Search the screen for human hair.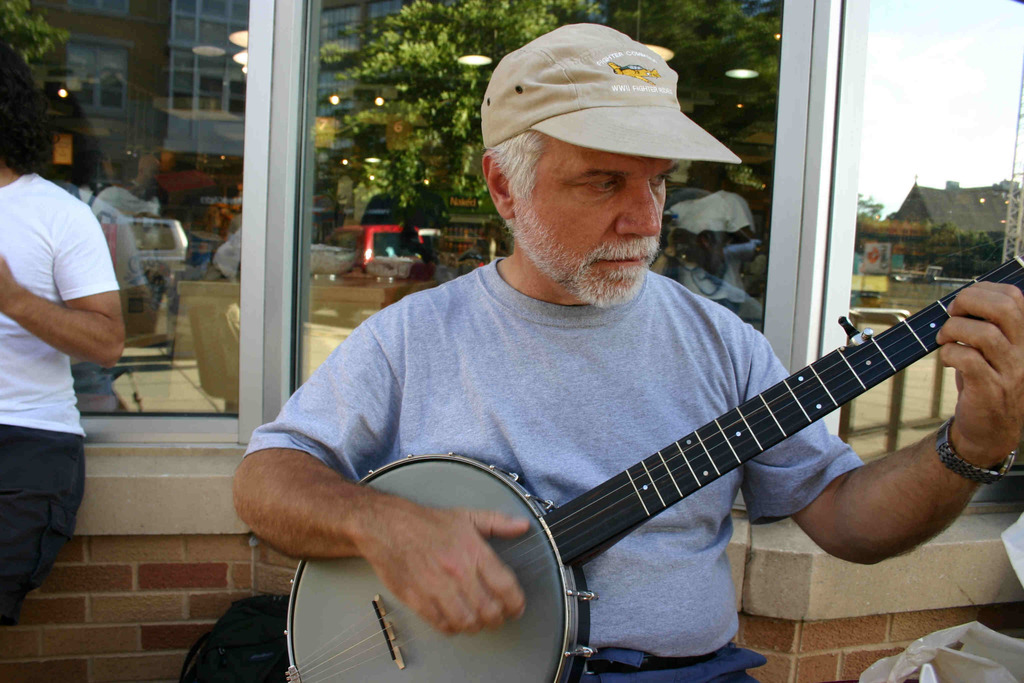
Found at box=[479, 120, 552, 199].
